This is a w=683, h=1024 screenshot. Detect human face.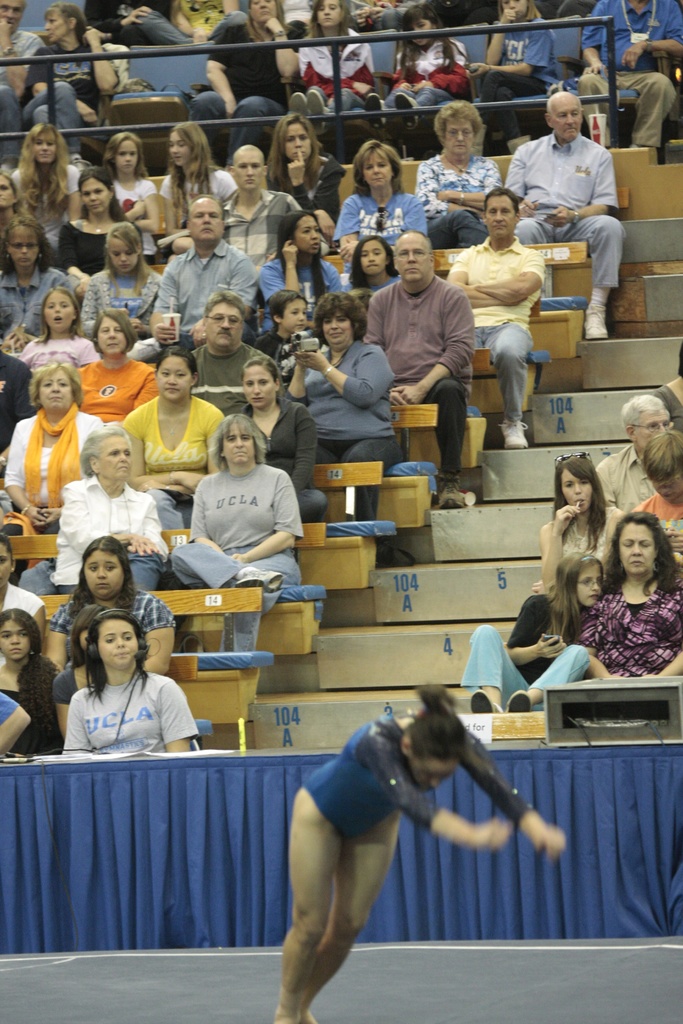
x1=487, y1=196, x2=516, y2=230.
